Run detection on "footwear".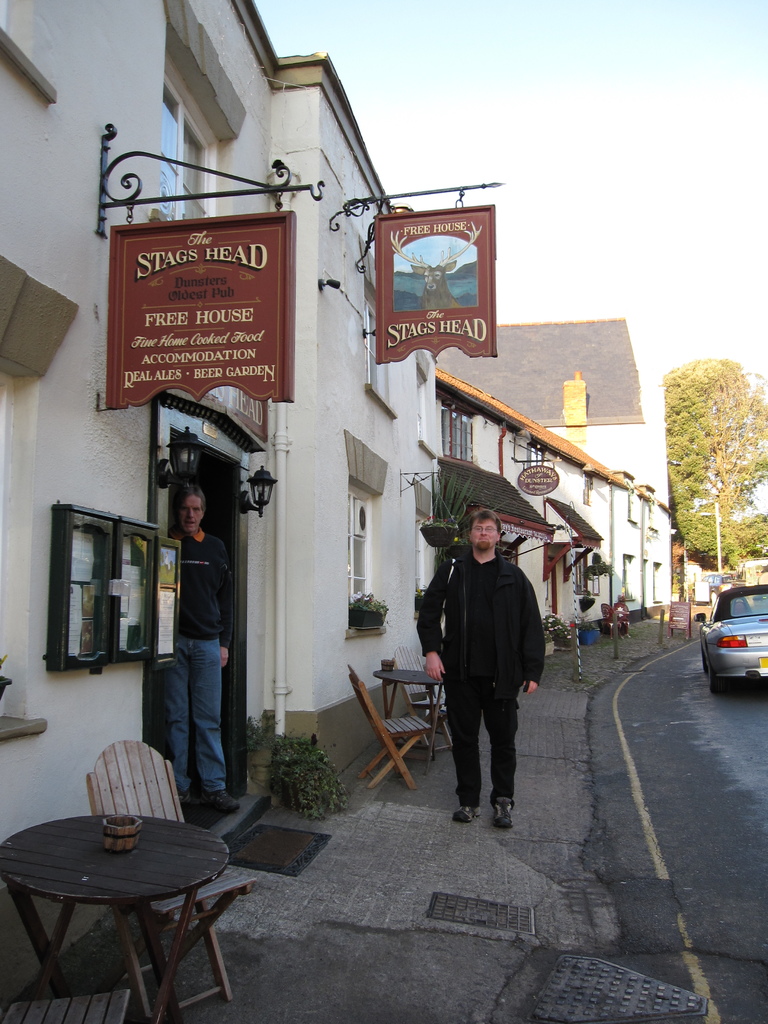
Result: [left=485, top=793, right=513, bottom=831].
